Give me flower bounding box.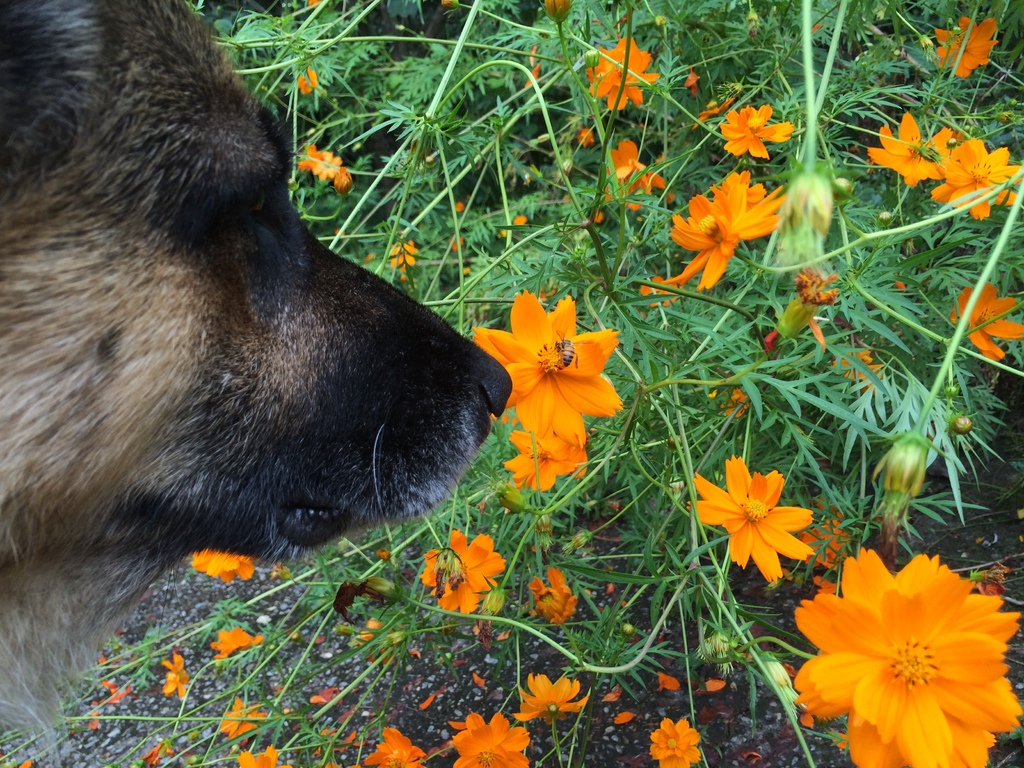
682 66 700 98.
